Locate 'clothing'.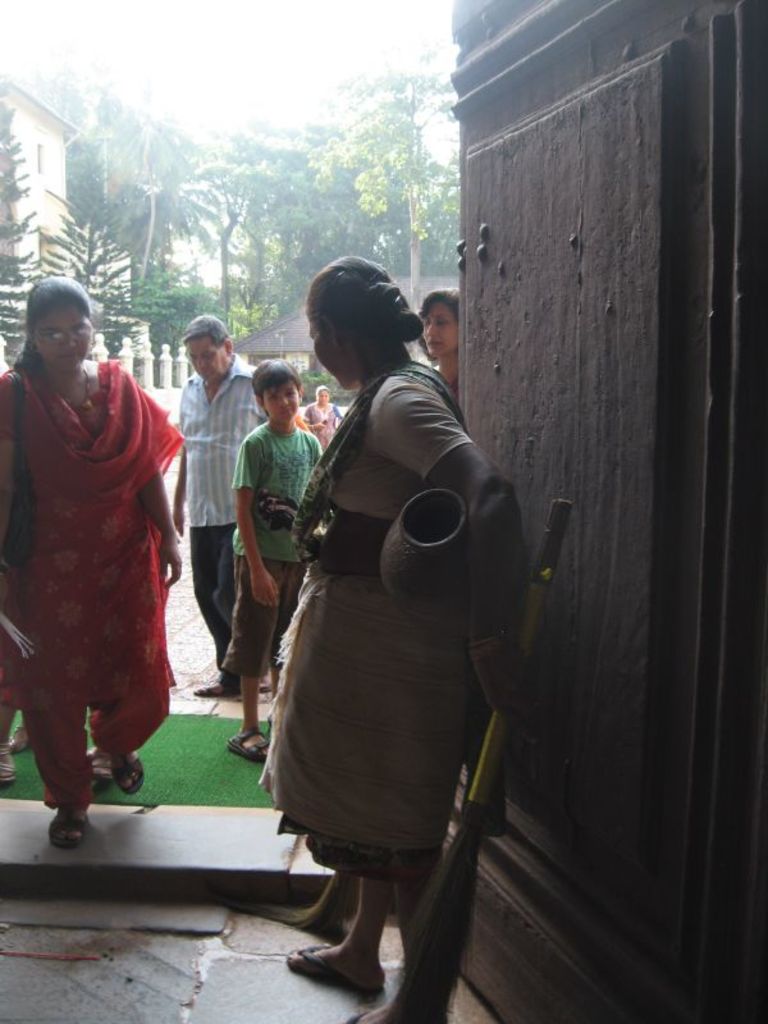
Bounding box: [x1=0, y1=357, x2=186, y2=809].
